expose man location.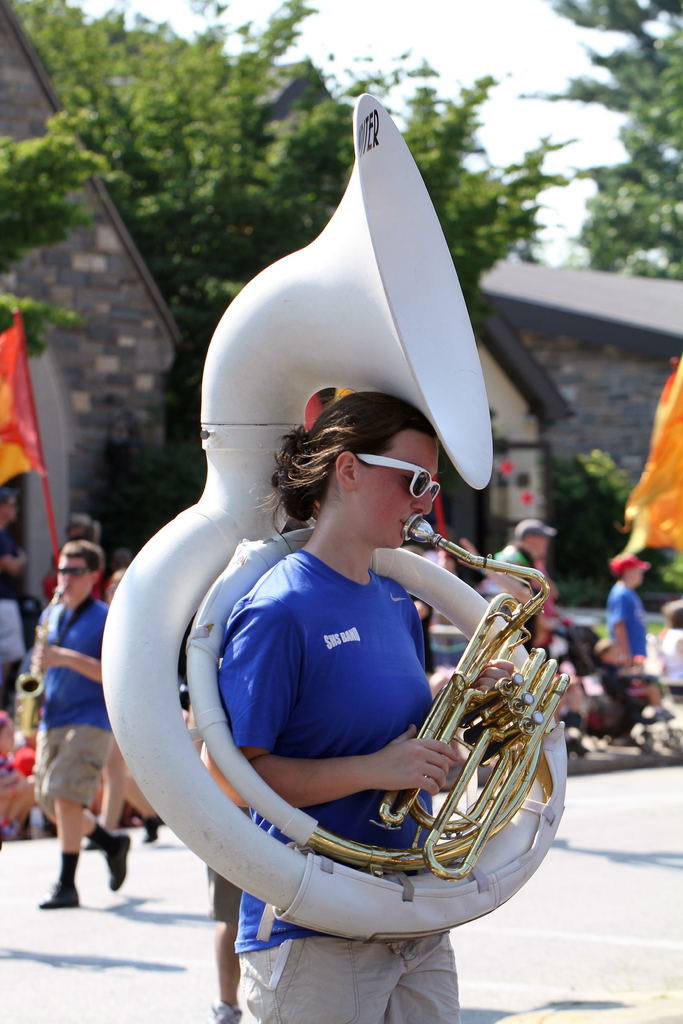
Exposed at region(605, 552, 645, 689).
